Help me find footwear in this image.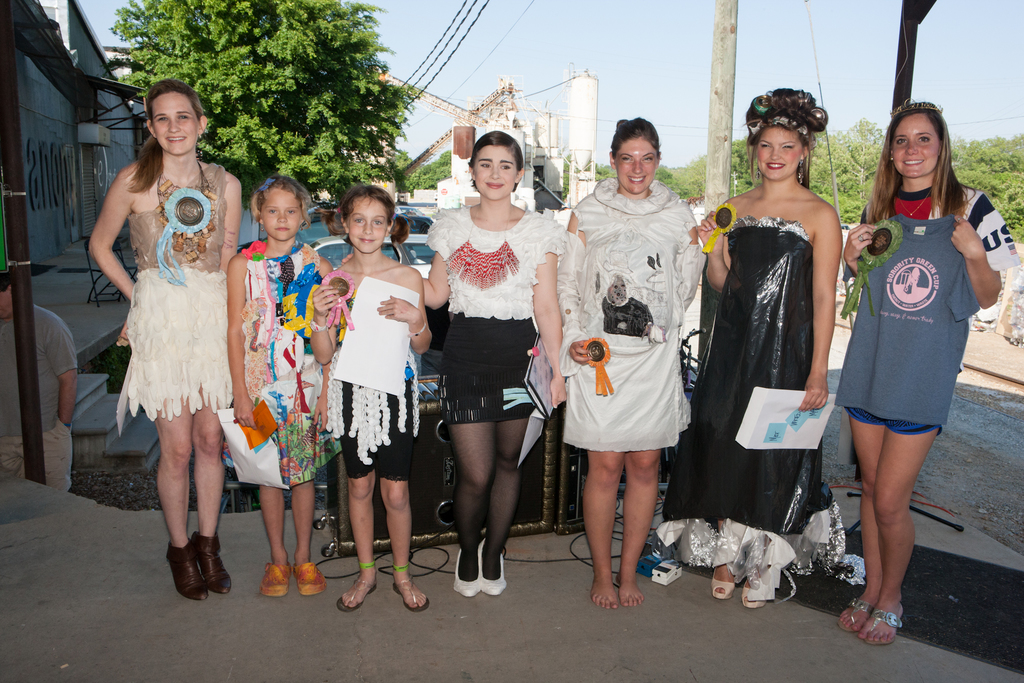
Found it: rect(712, 580, 733, 605).
